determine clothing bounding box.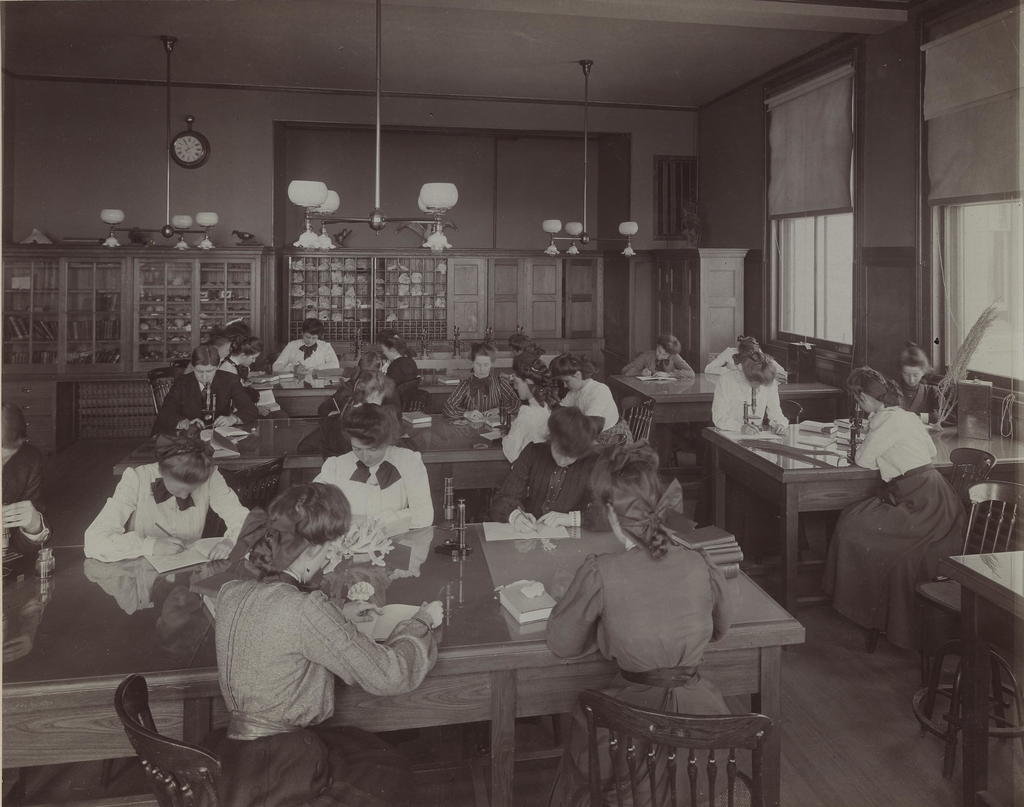
Determined: pyautogui.locateOnScreen(152, 368, 260, 425).
